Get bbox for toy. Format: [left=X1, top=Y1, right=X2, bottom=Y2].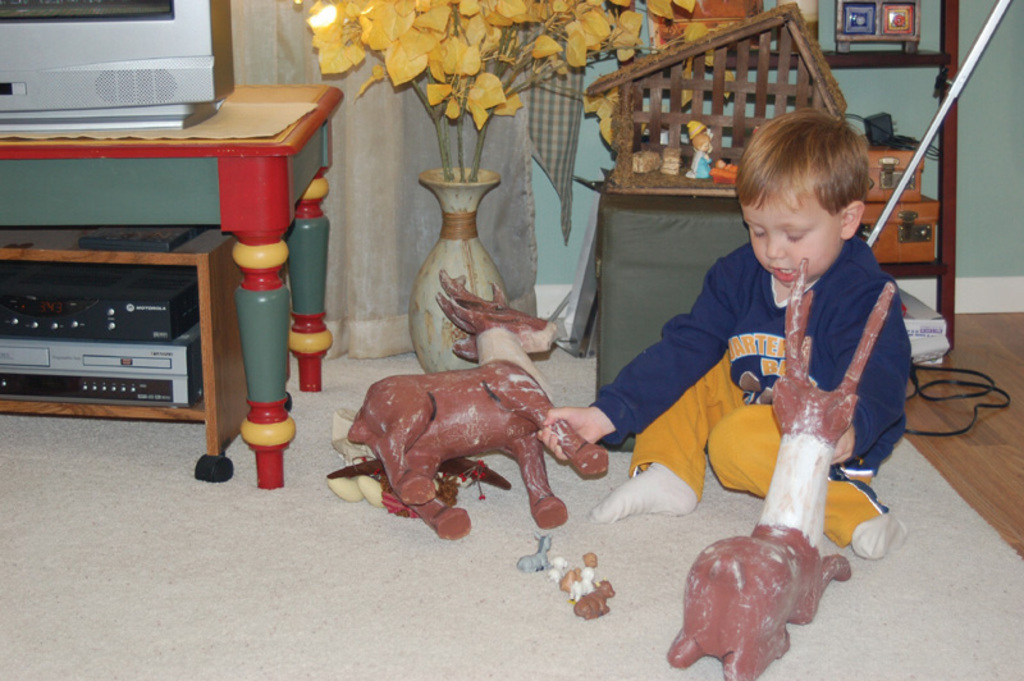
[left=573, top=552, right=594, bottom=598].
